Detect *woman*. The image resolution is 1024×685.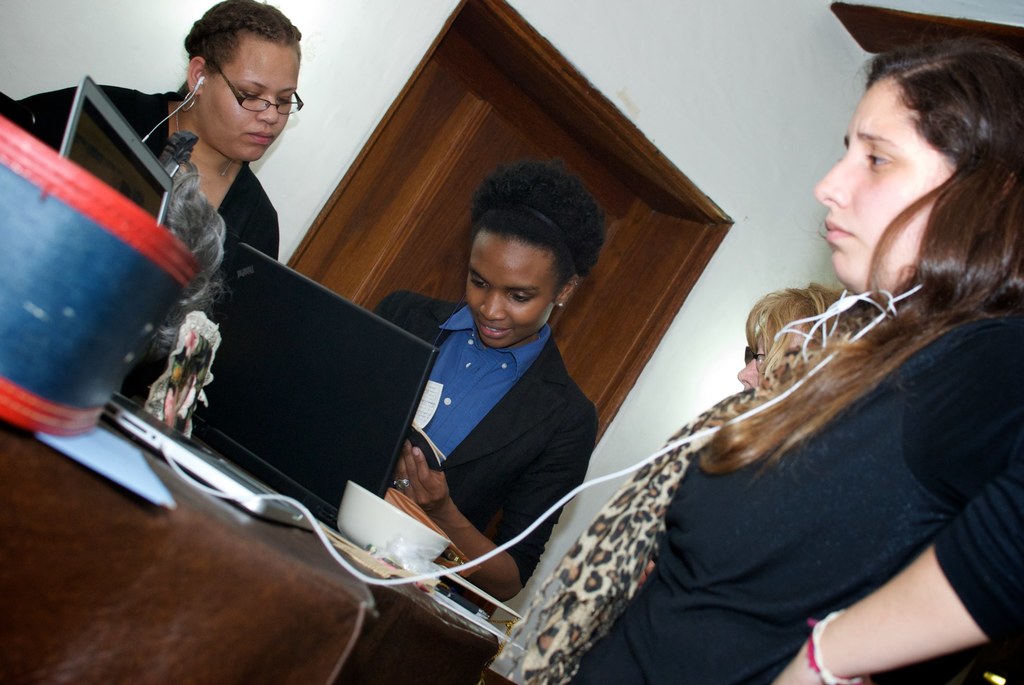
x1=10 y1=0 x2=312 y2=405.
